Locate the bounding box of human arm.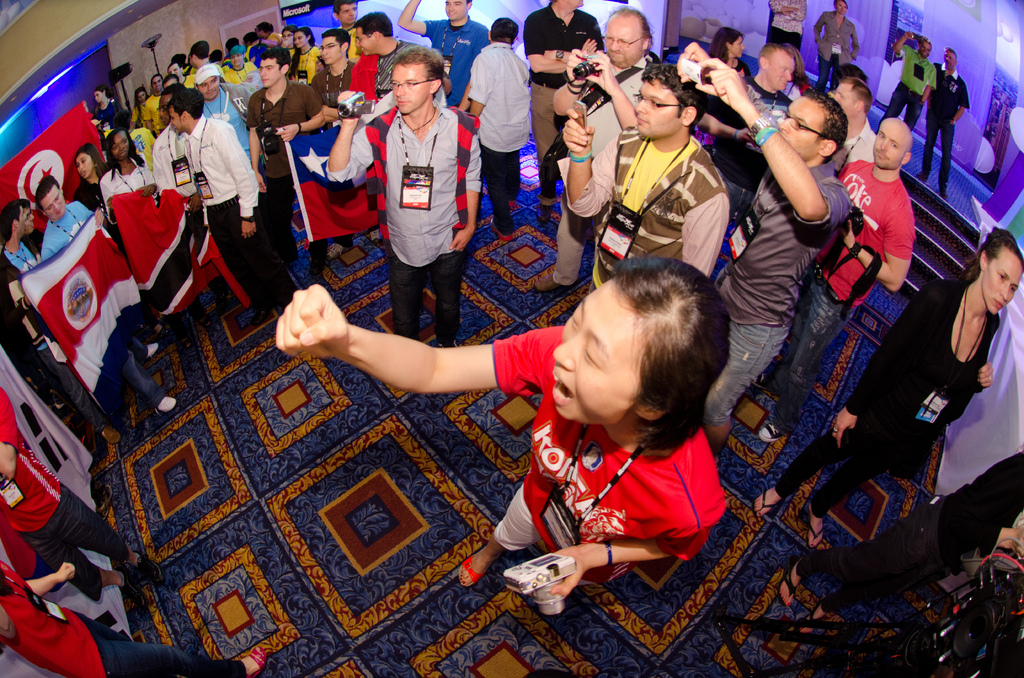
Bounding box: crop(465, 52, 496, 118).
